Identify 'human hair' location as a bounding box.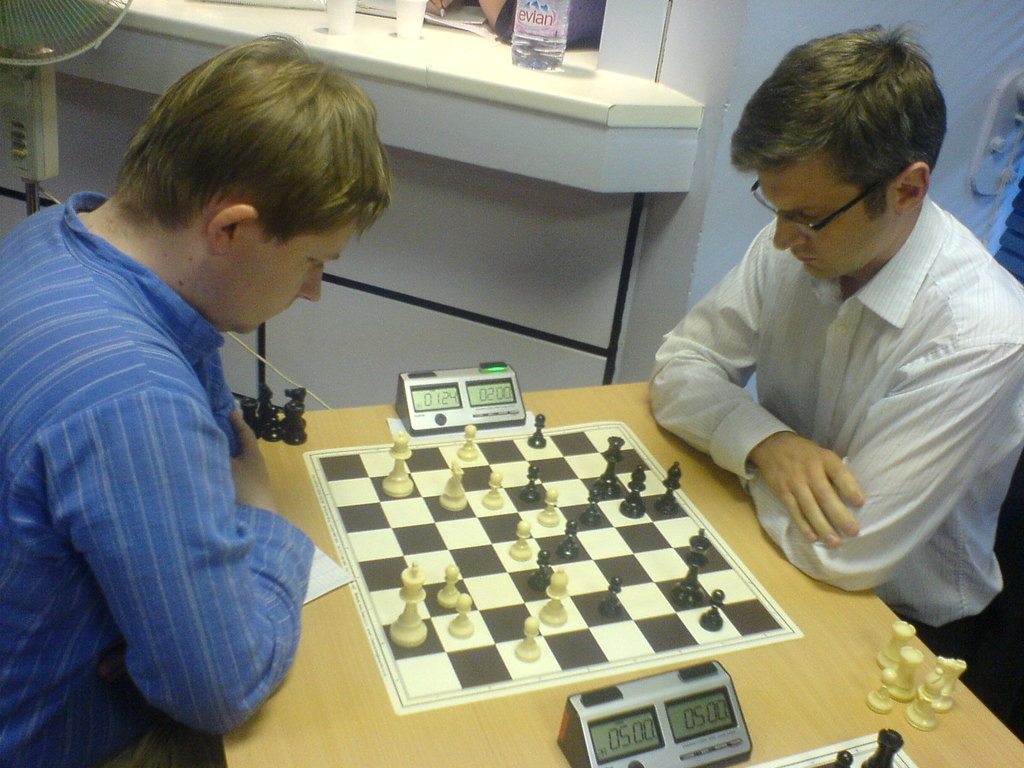
112, 31, 390, 250.
